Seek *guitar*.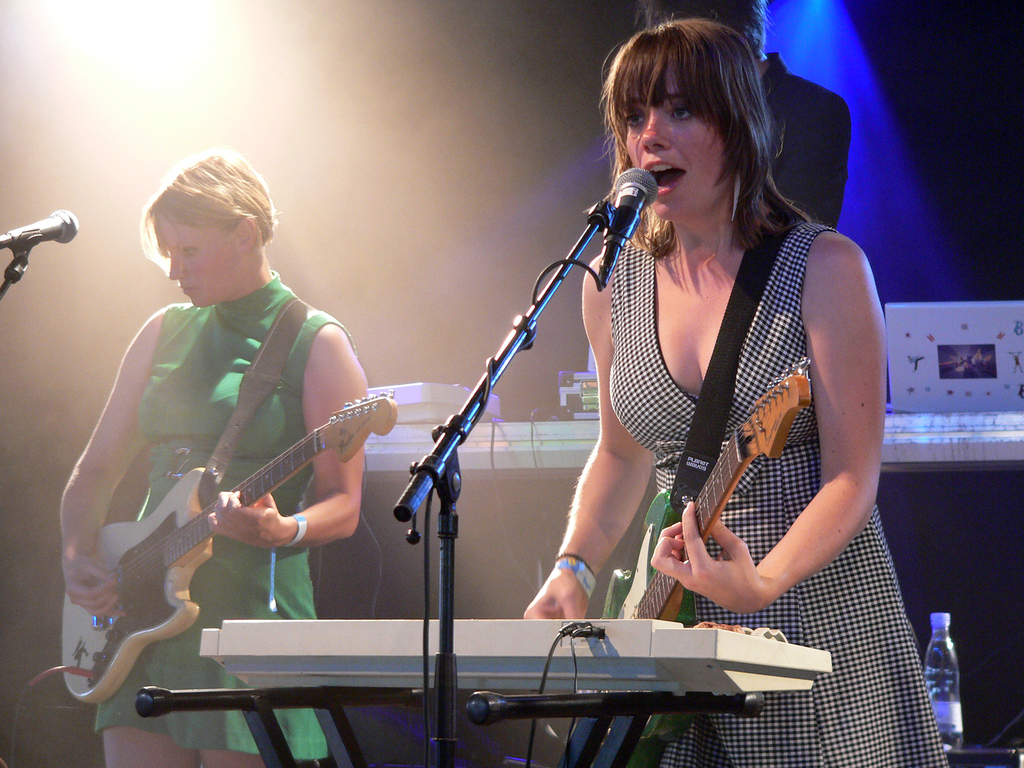
box(509, 355, 812, 767).
